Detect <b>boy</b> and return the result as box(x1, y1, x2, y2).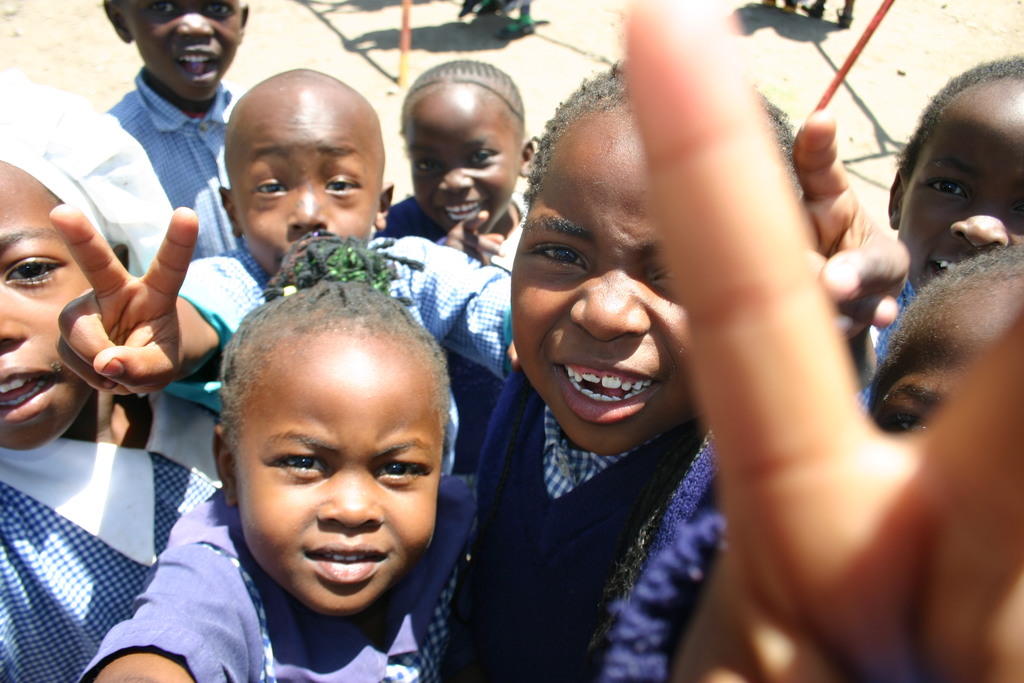
box(45, 63, 530, 429).
